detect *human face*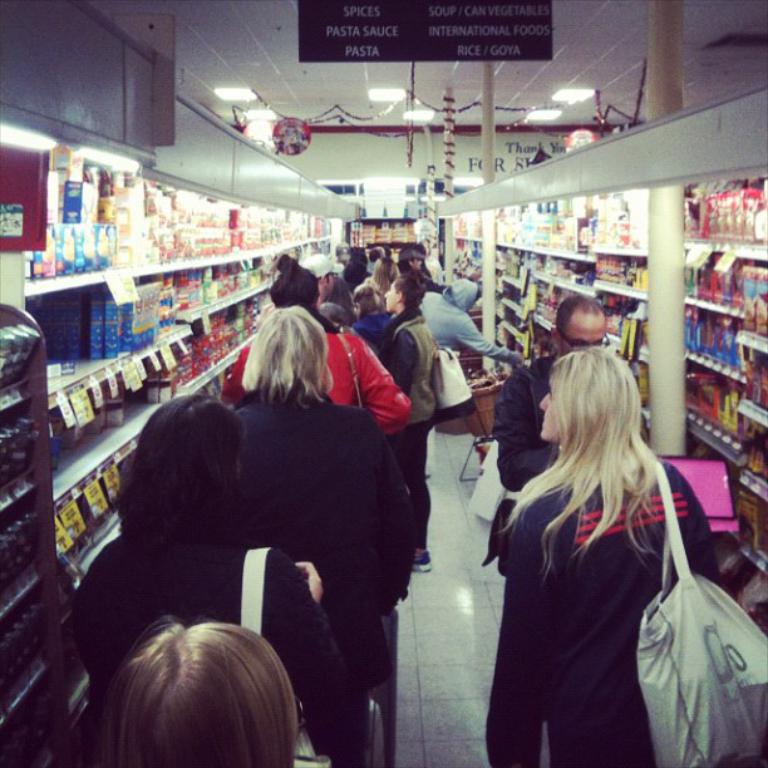
<region>387, 276, 402, 310</region>
